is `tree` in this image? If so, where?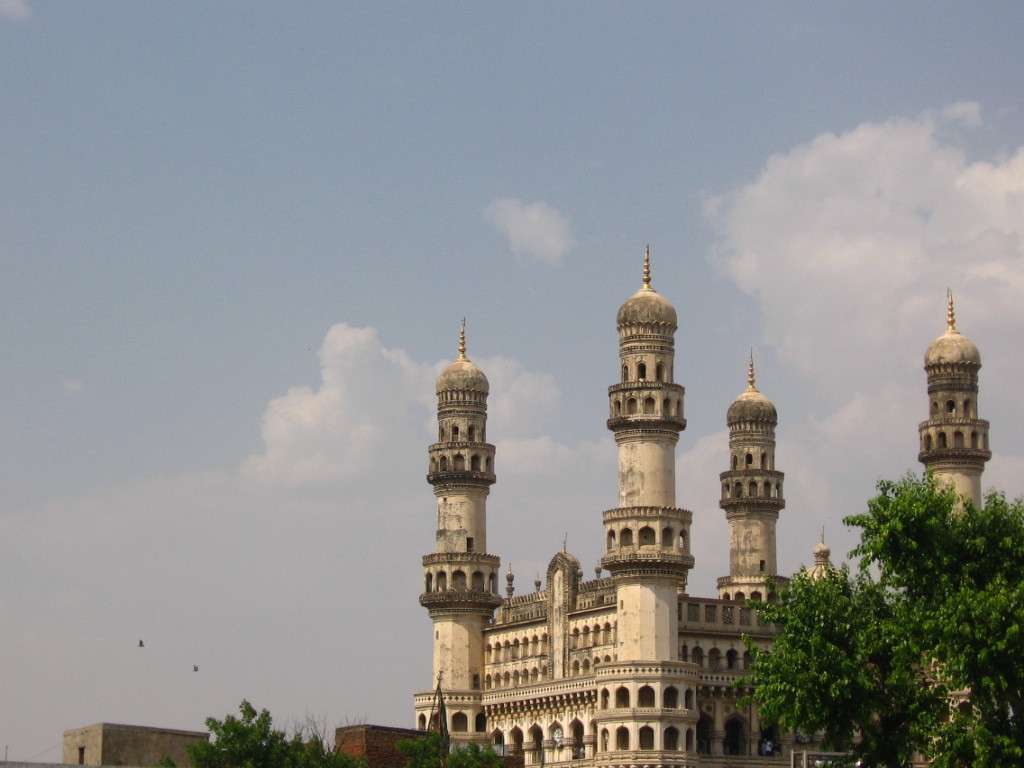
Yes, at 444:743:514:767.
